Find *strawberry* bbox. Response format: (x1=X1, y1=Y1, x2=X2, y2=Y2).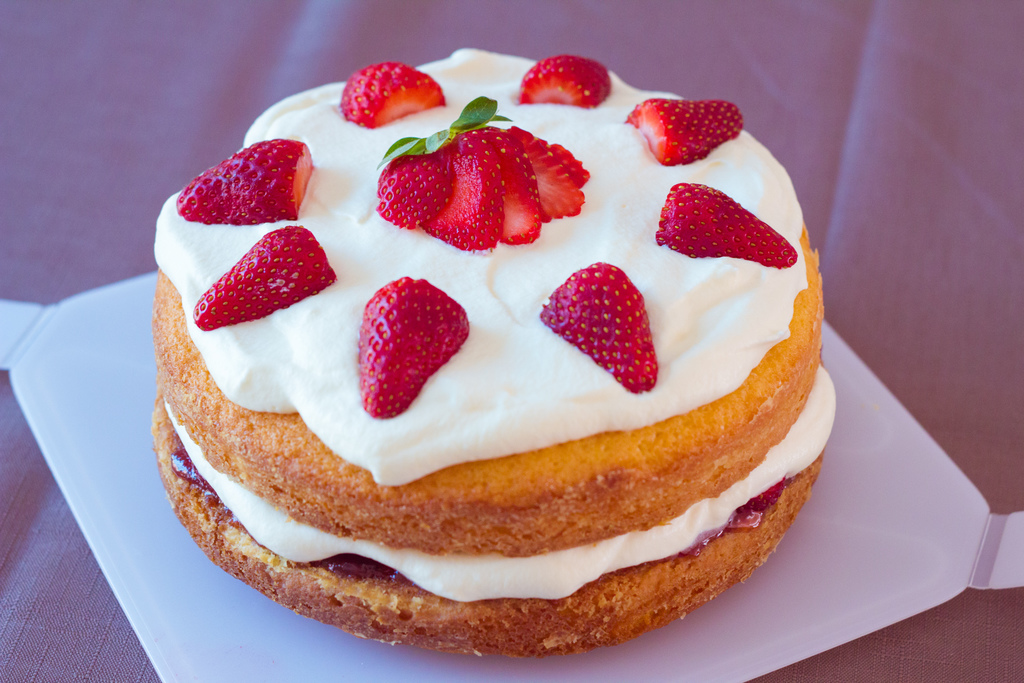
(x1=536, y1=258, x2=664, y2=374).
